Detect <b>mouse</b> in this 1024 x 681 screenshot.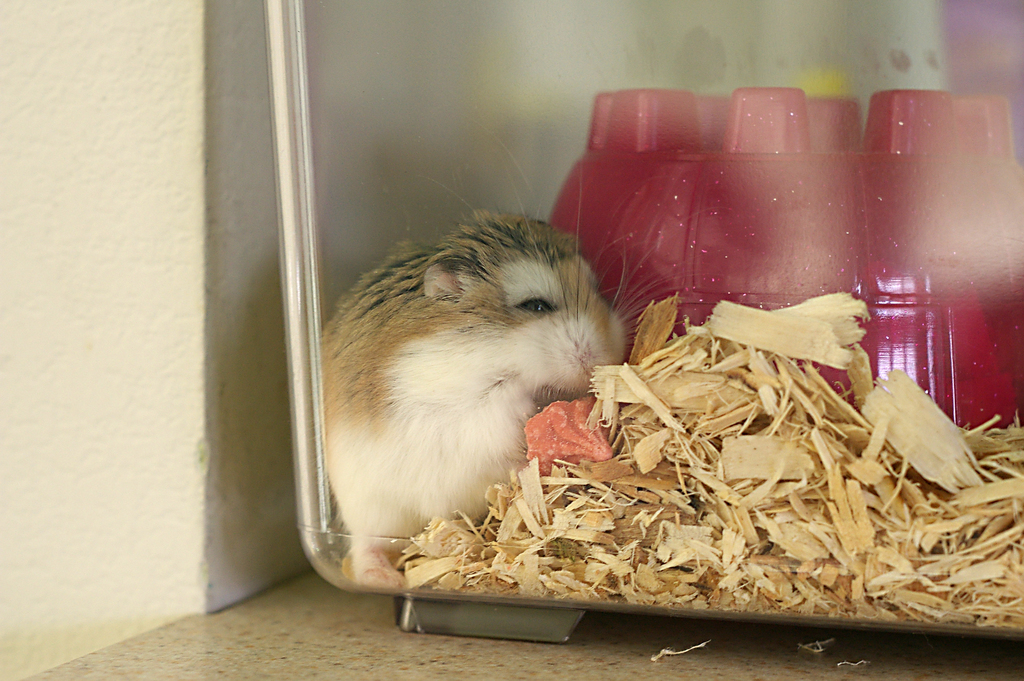
Detection: 301, 211, 652, 579.
